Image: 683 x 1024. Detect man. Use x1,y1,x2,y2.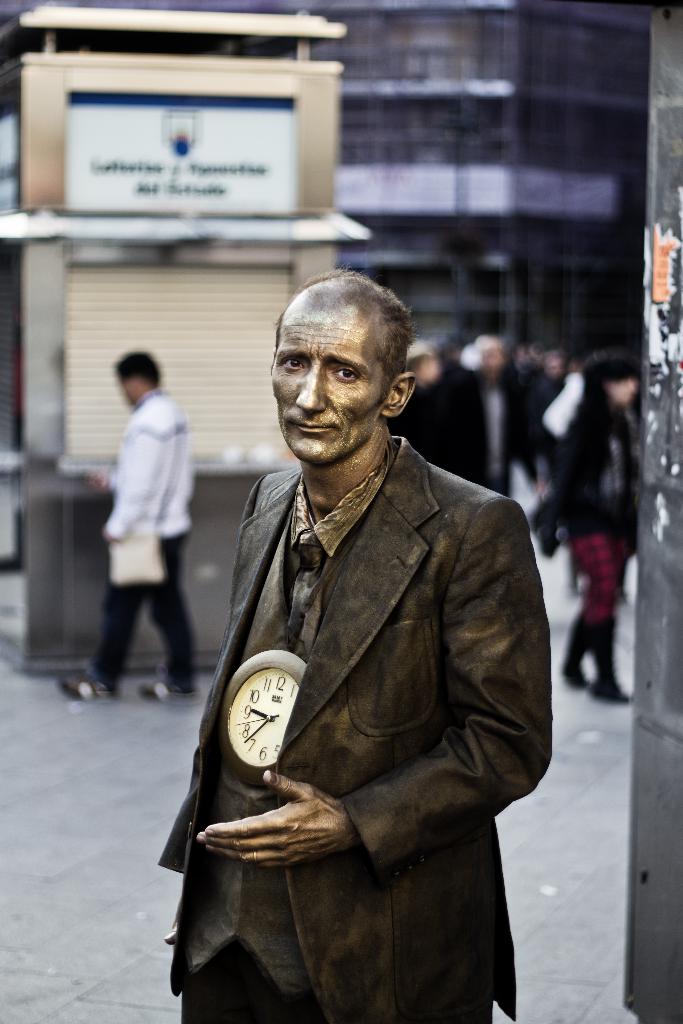
466,335,550,498.
